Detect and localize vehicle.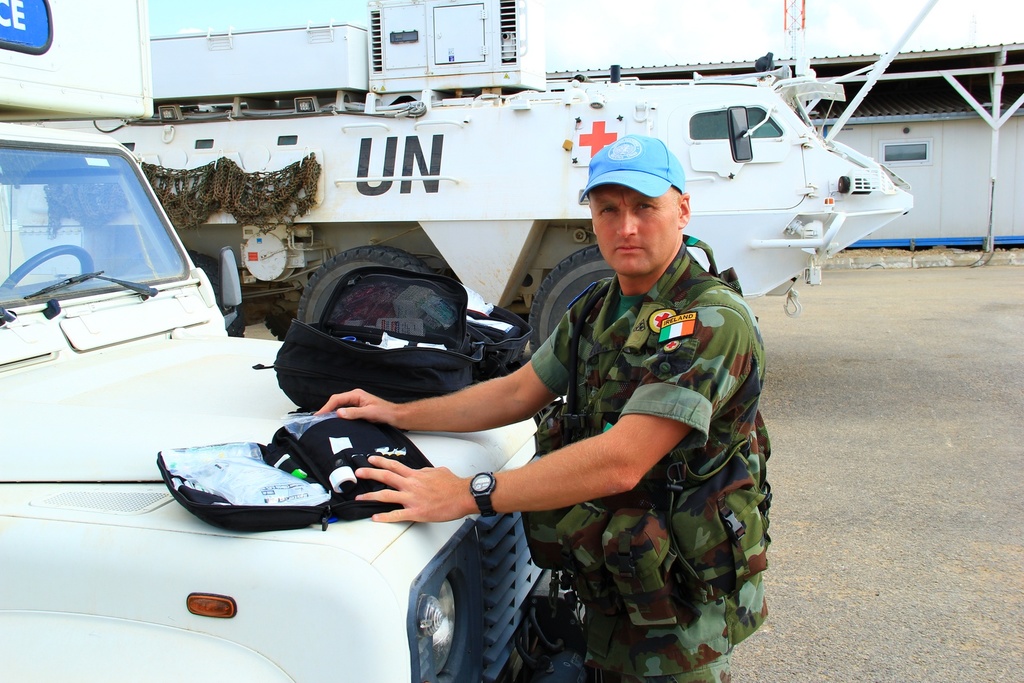
Localized at [0,0,561,682].
